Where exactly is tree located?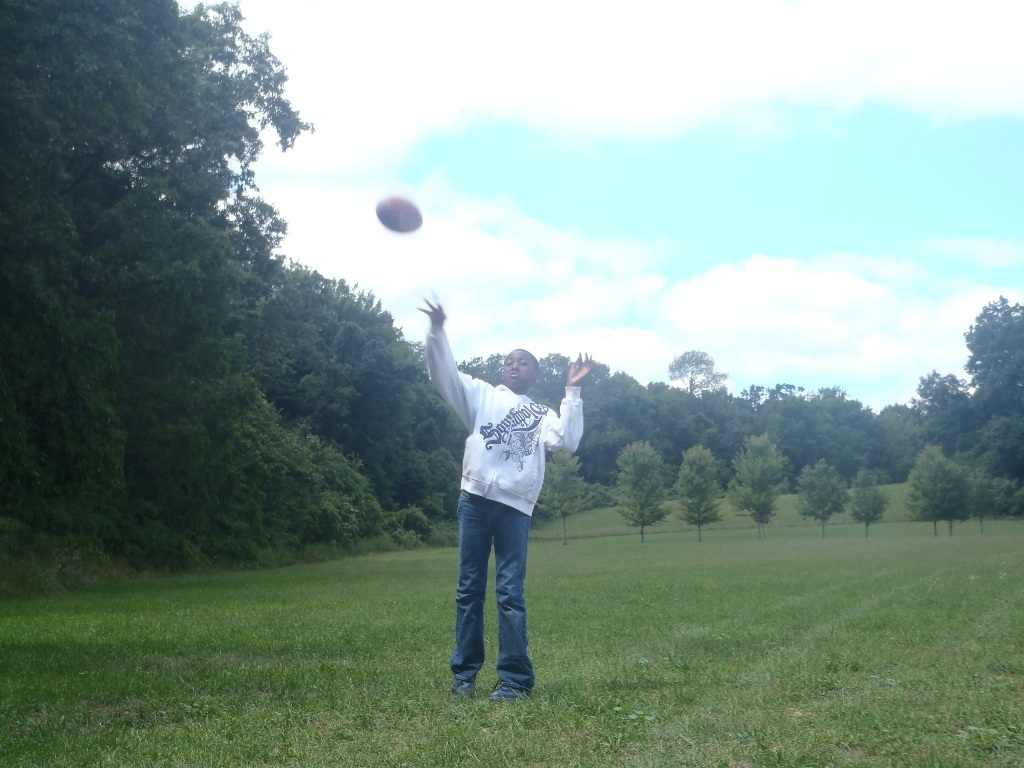
Its bounding box is <box>531,446,608,552</box>.
